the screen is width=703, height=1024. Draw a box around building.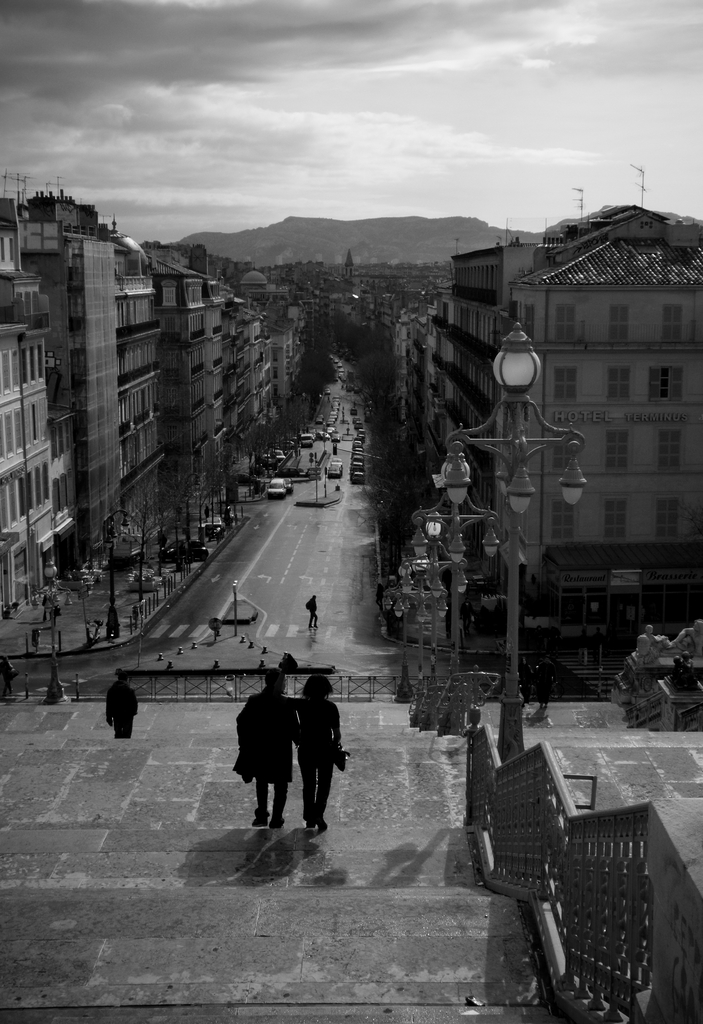
region(489, 164, 693, 673).
